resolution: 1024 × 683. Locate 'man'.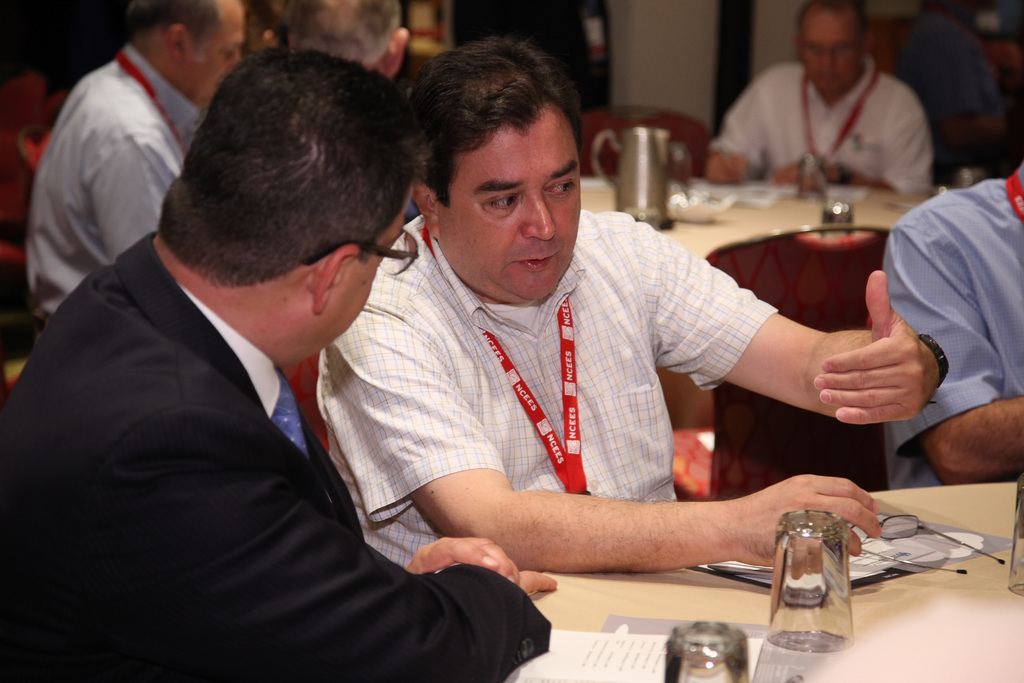
(x1=869, y1=160, x2=1023, y2=493).
